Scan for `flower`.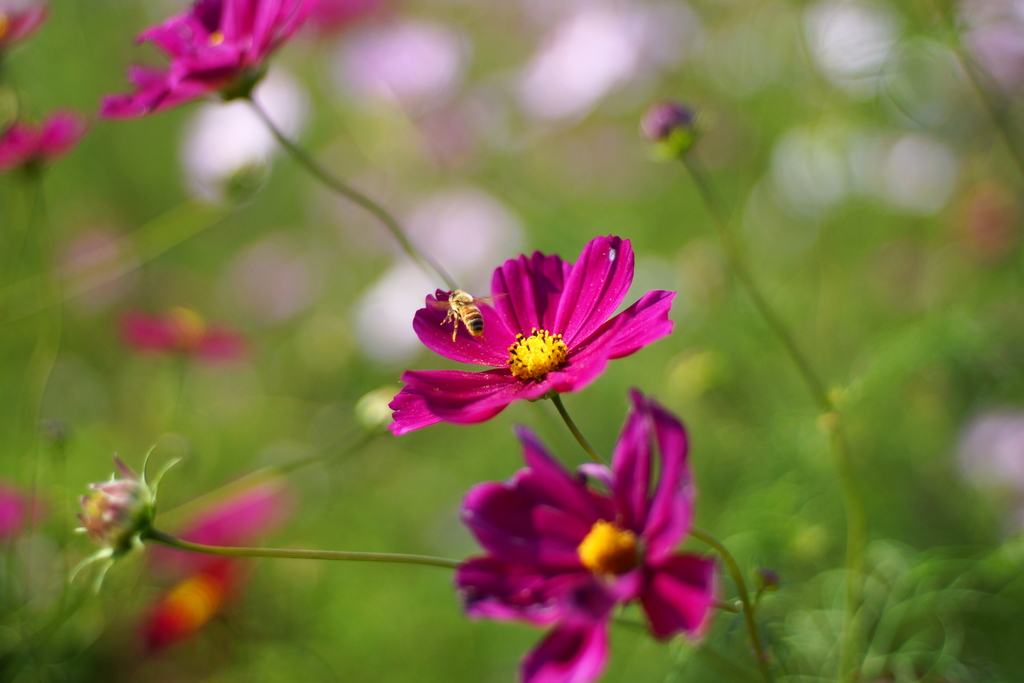
Scan result: BBox(67, 450, 184, 586).
